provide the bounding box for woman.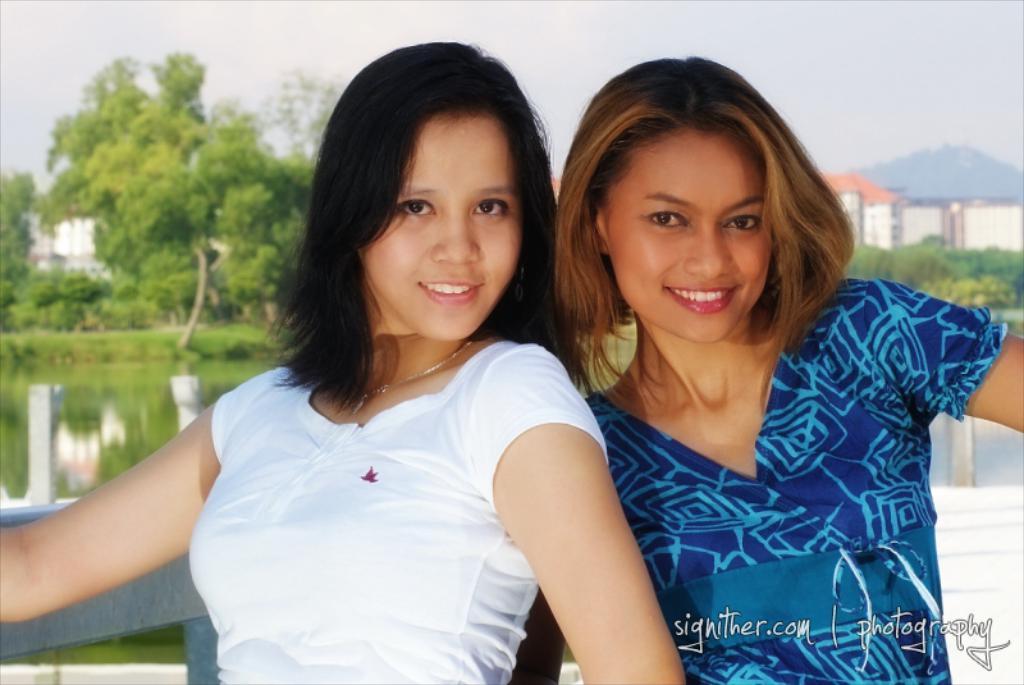
Rect(552, 41, 1023, 684).
